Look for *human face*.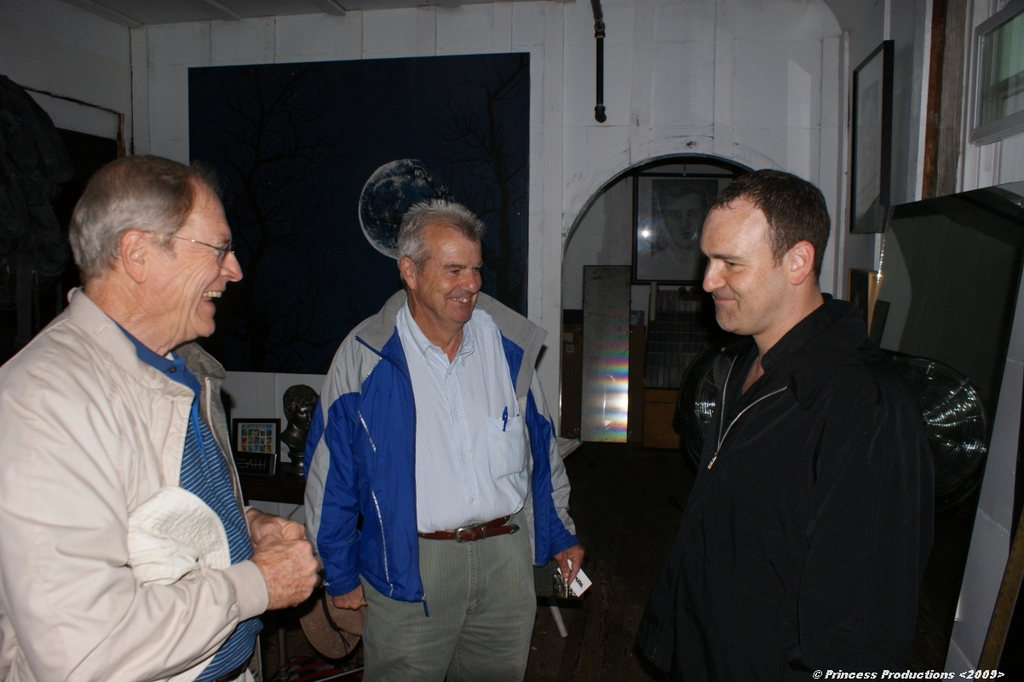
Found: 147:198:242:339.
